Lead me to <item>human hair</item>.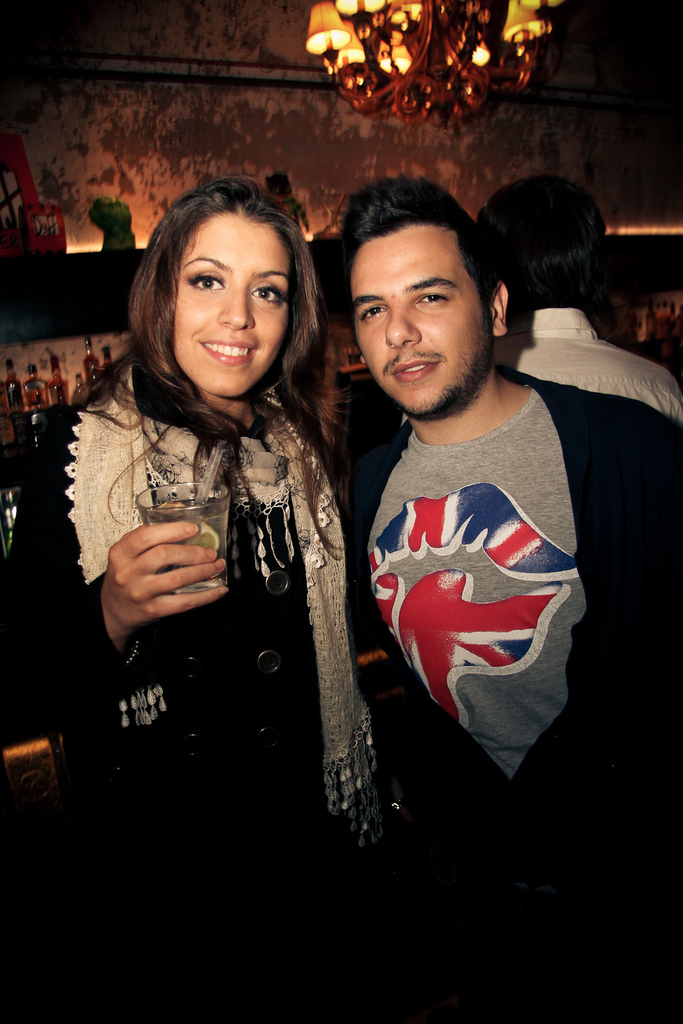
Lead to (466,170,609,305).
